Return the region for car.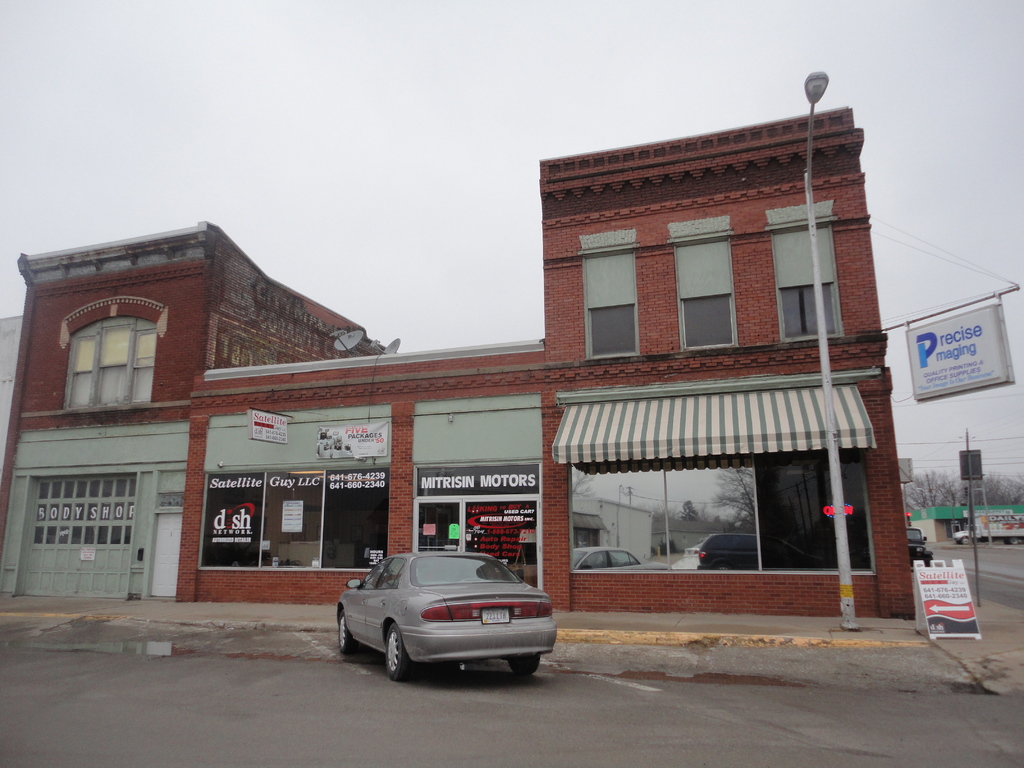
<box>335,554,551,684</box>.
